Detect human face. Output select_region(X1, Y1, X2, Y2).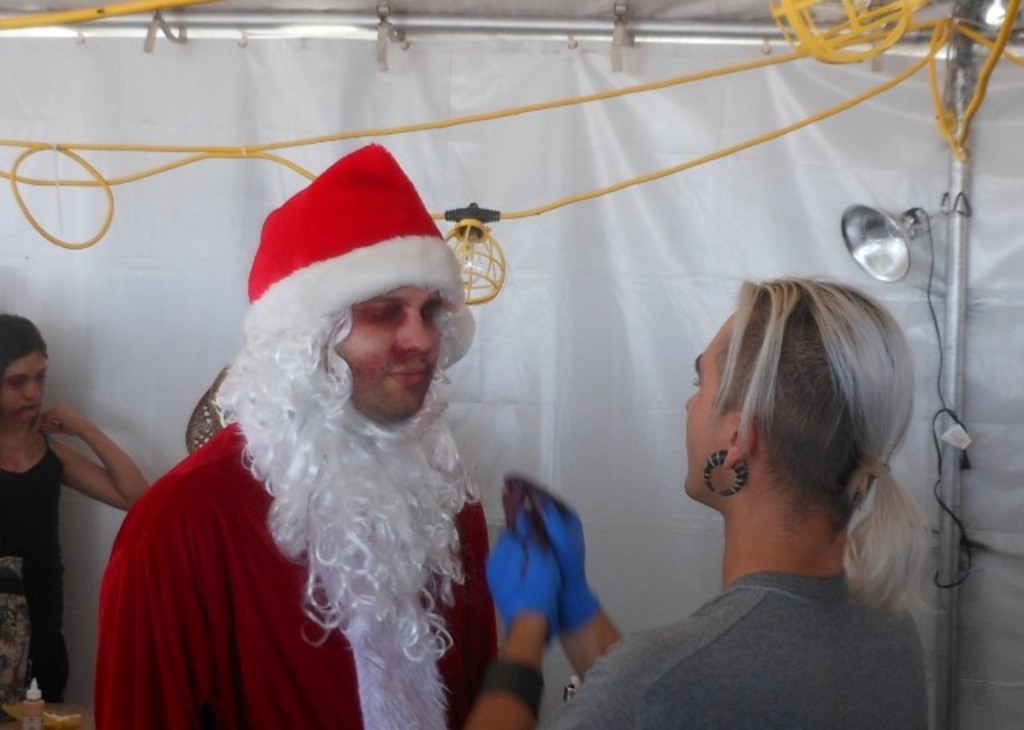
select_region(0, 354, 50, 423).
